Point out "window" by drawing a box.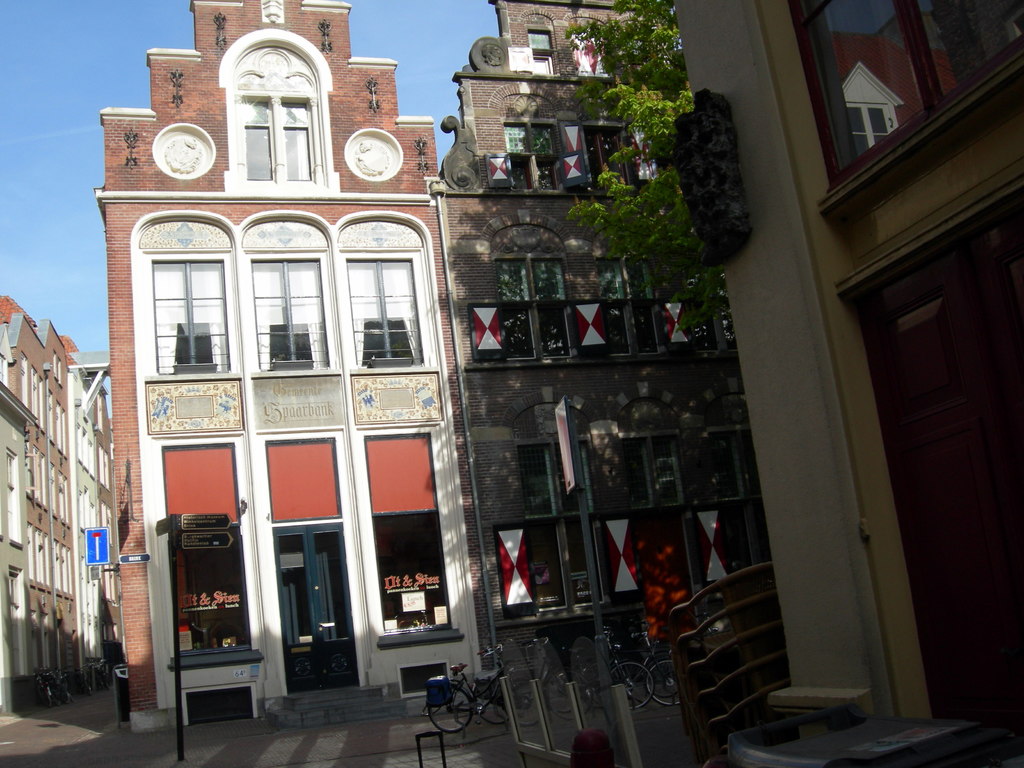
select_region(600, 260, 698, 359).
